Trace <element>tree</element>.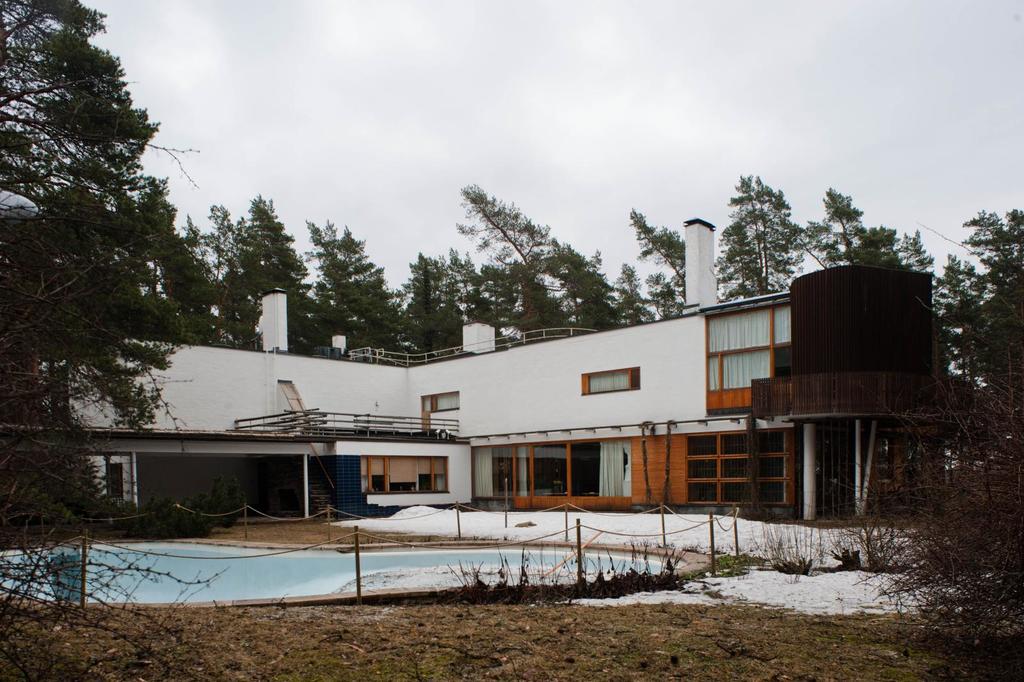
Traced to box=[0, 0, 220, 527].
